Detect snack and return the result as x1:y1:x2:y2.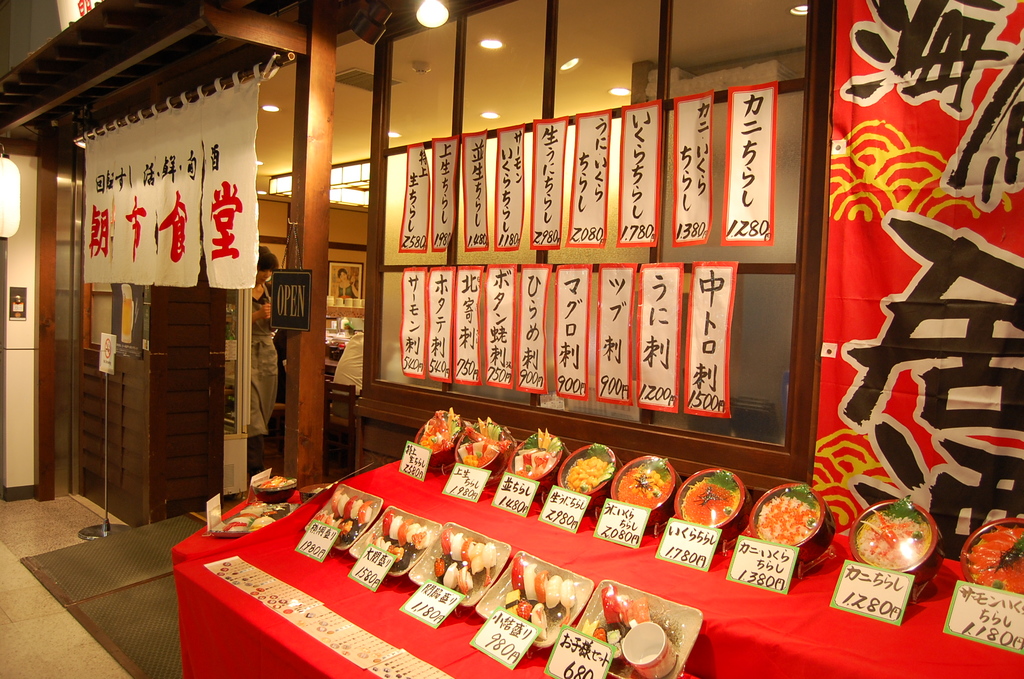
301:481:385:550.
